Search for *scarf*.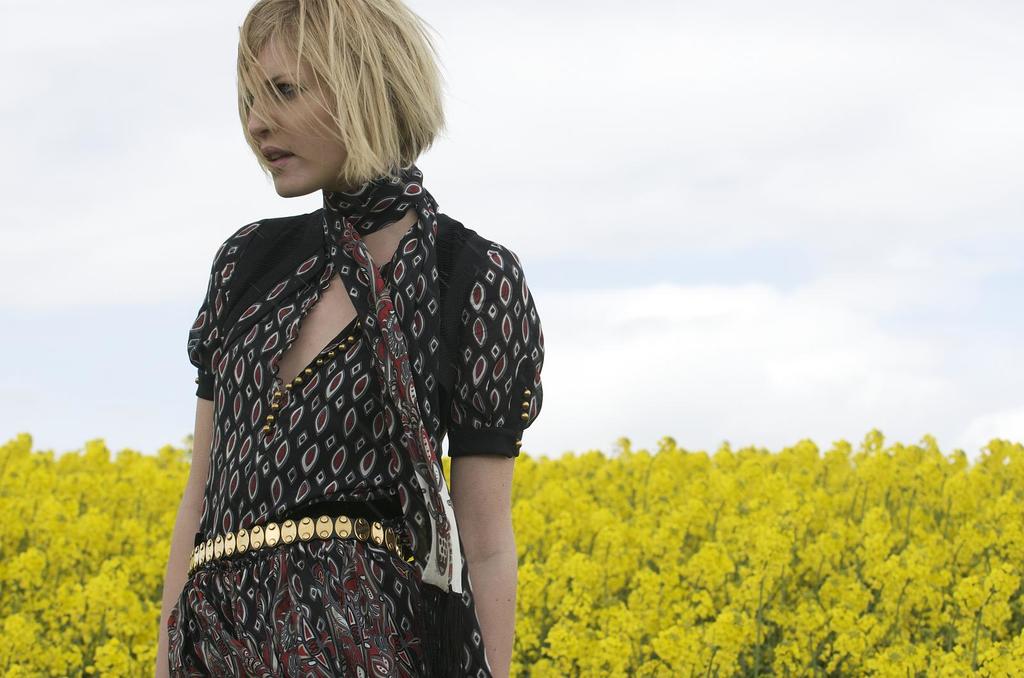
Found at 313, 154, 447, 590.
